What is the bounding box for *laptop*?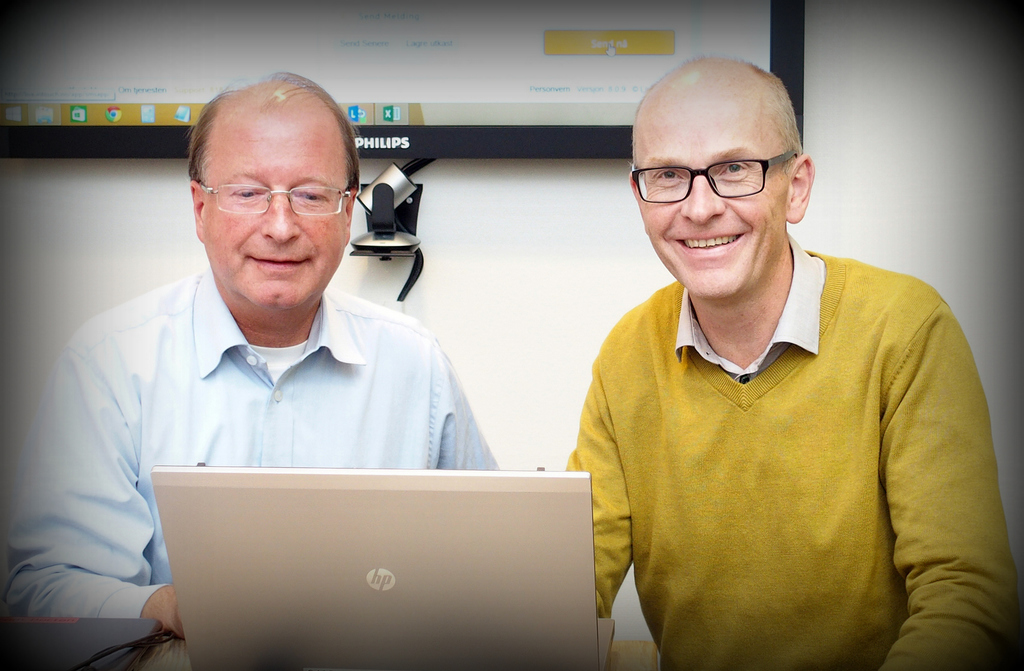
x1=159 y1=463 x2=600 y2=667.
